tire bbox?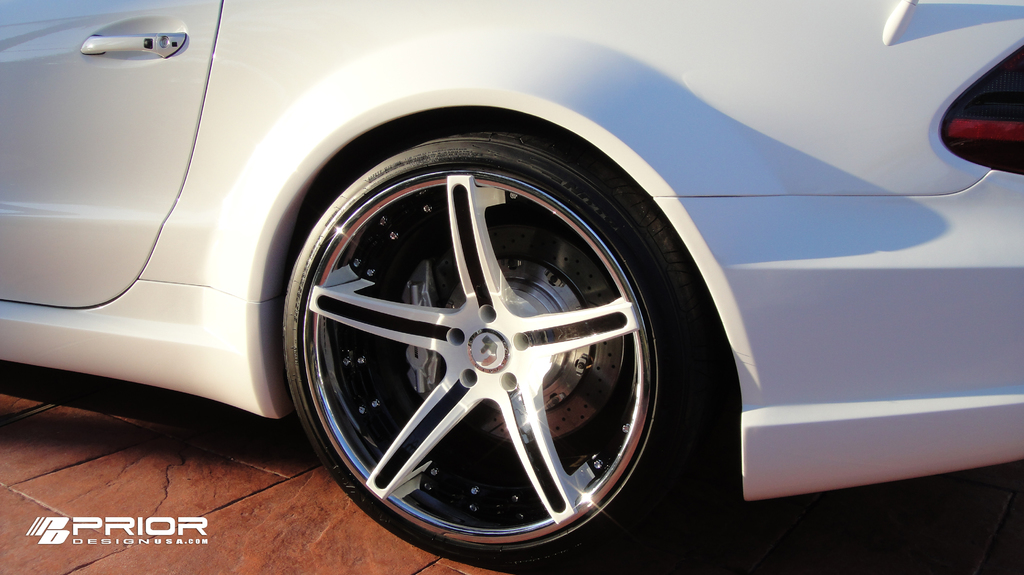
region(273, 126, 729, 574)
